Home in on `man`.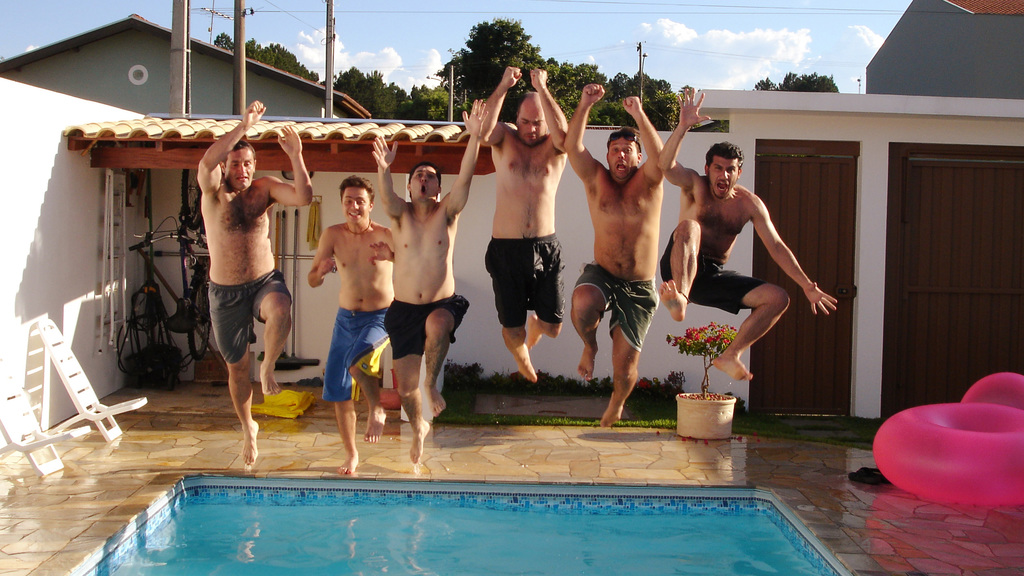
Homed in at 476/63/573/390.
